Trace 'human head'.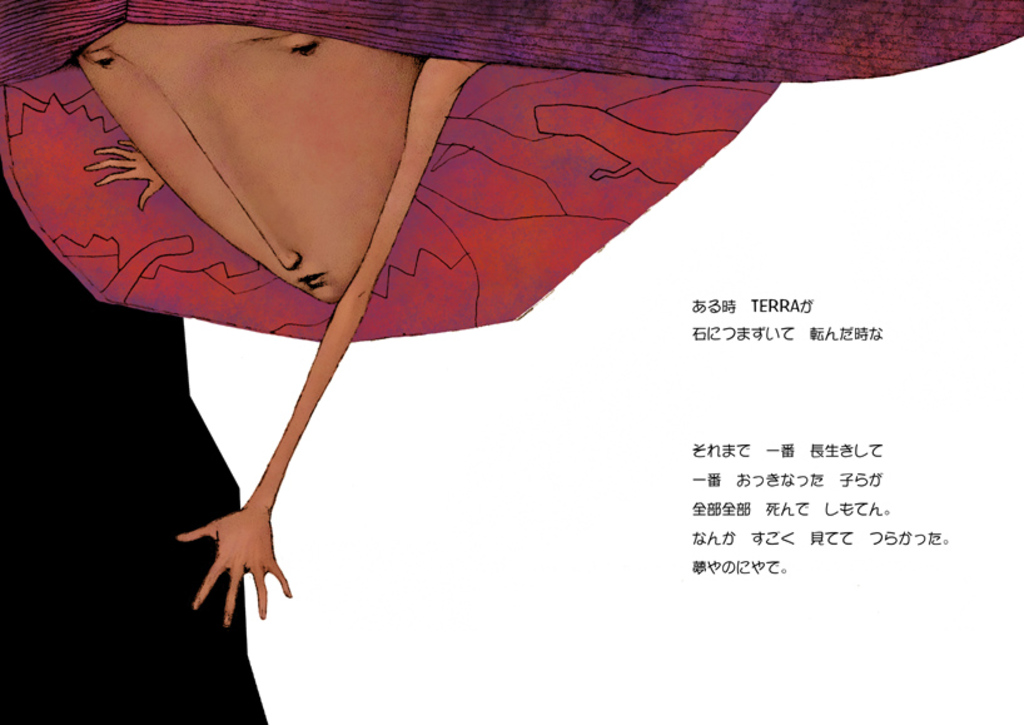
Traced to Rect(0, 0, 1023, 306).
